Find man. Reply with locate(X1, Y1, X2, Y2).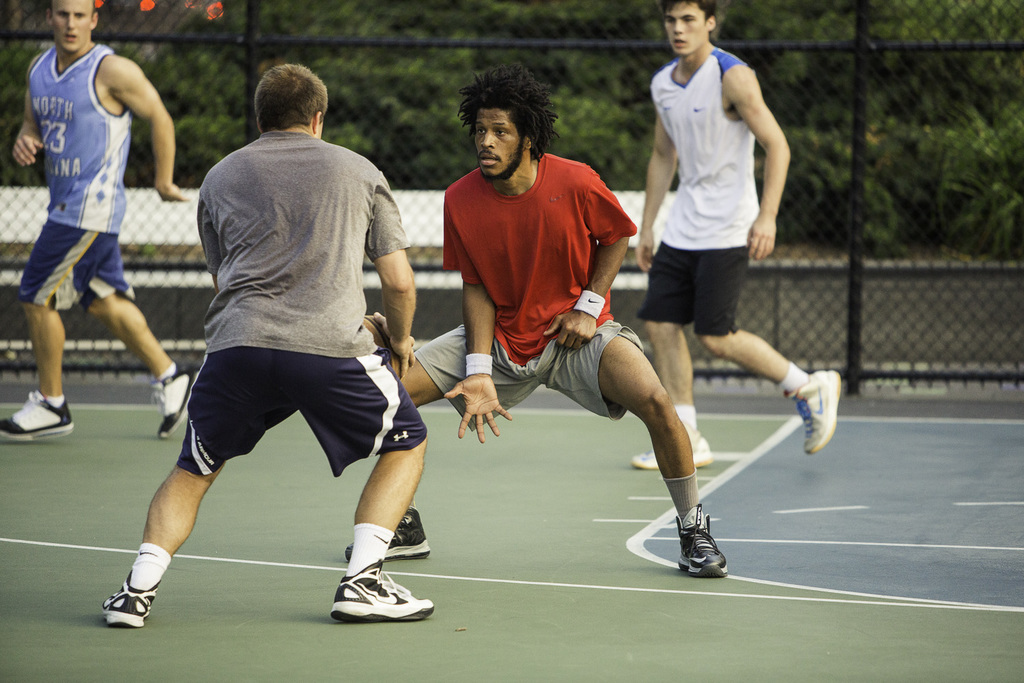
locate(629, 0, 836, 473).
